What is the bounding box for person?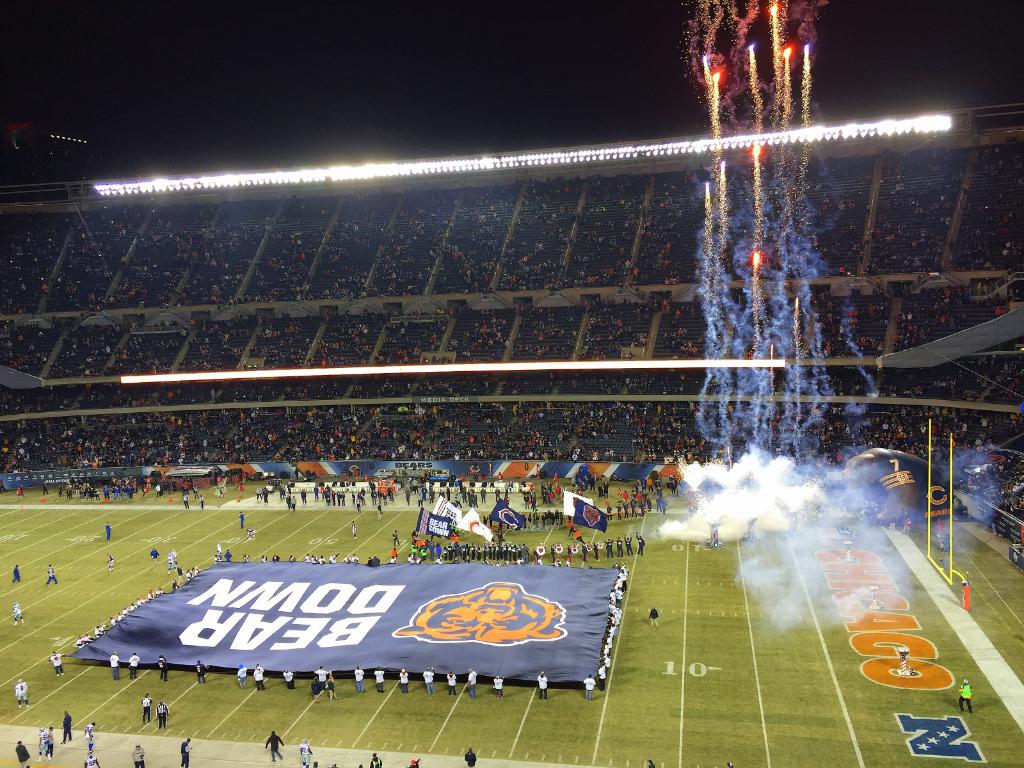
(264, 733, 282, 761).
